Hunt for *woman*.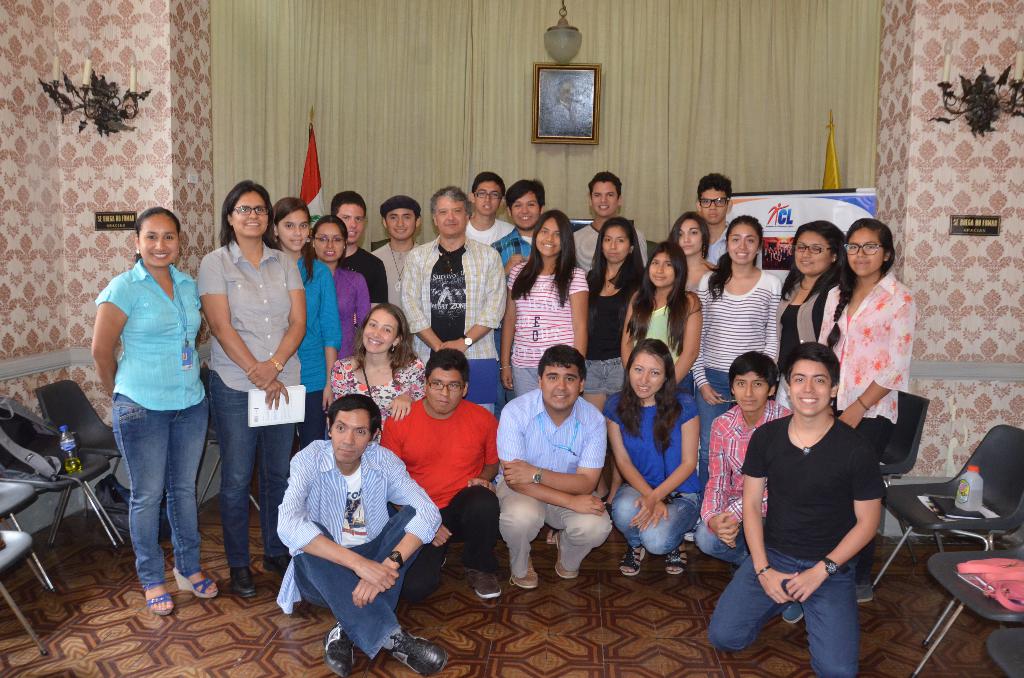
Hunted down at detection(308, 212, 371, 359).
